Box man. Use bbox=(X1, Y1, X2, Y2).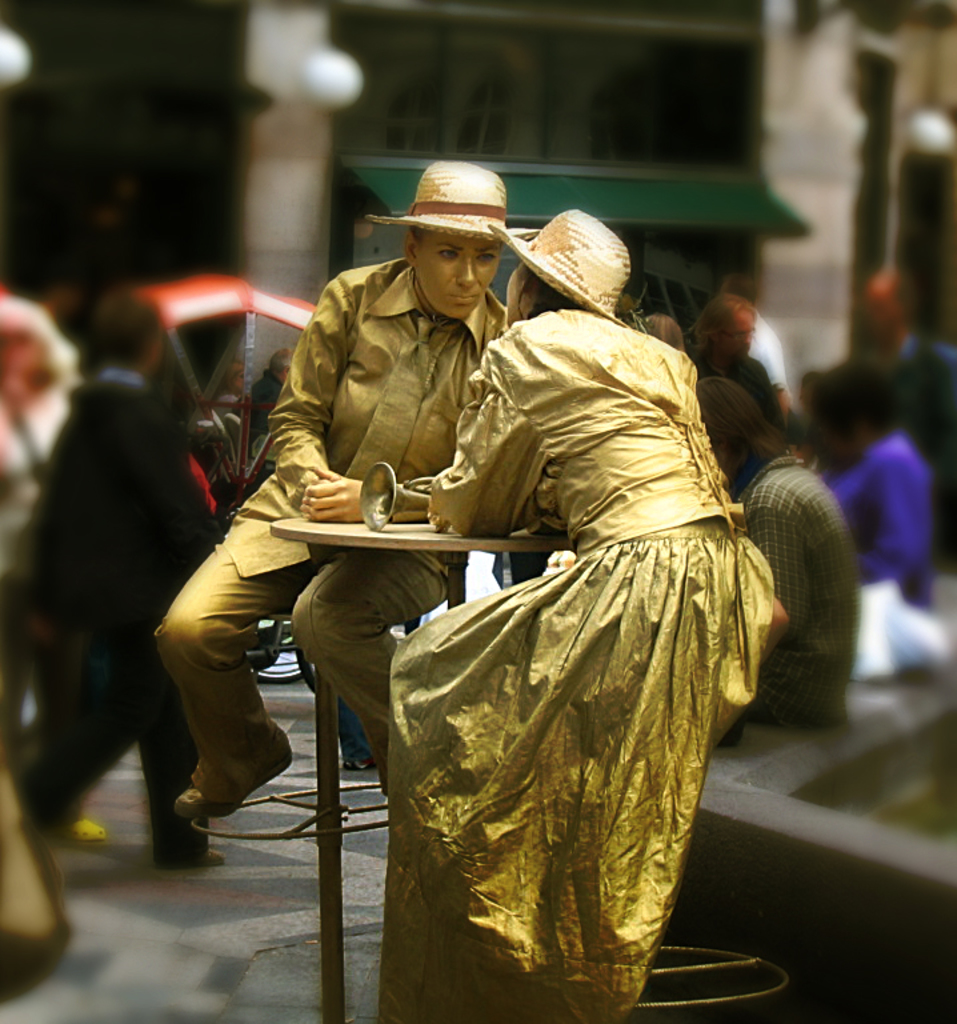
bbox=(705, 368, 860, 733).
